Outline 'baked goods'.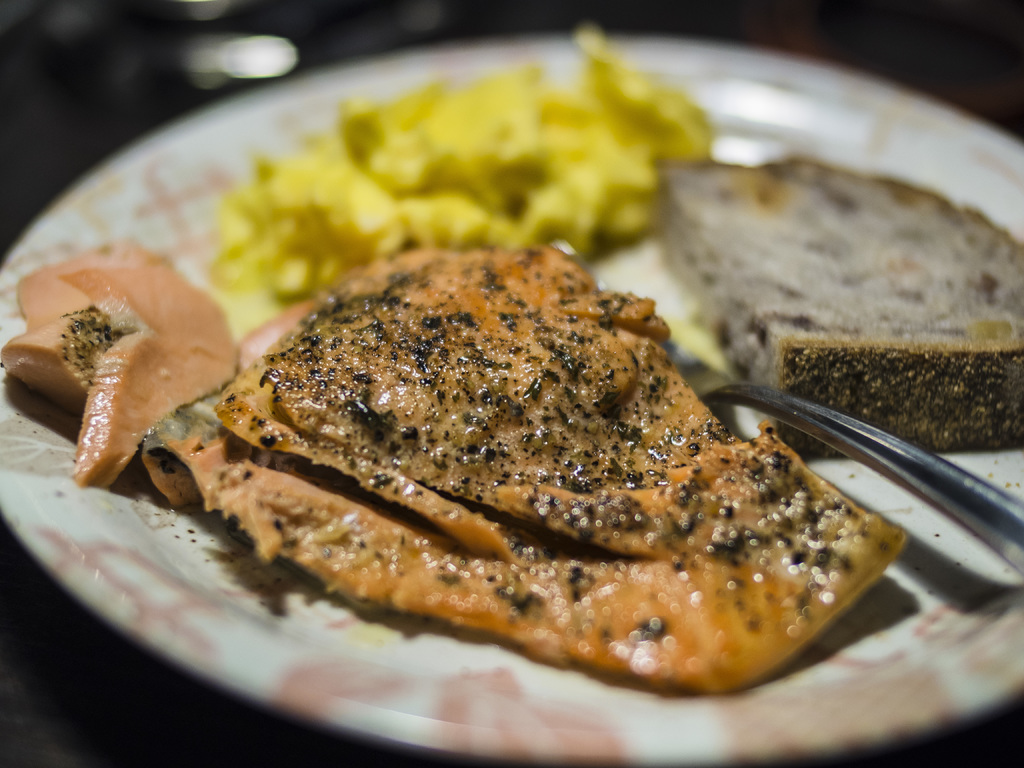
Outline: 649:154:1023:459.
